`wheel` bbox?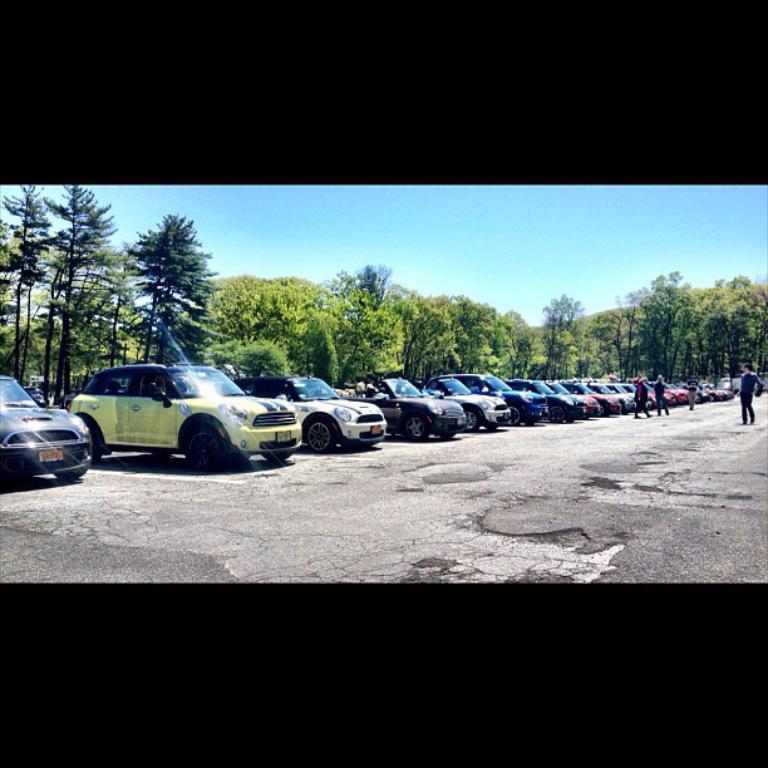
select_region(486, 420, 497, 430)
